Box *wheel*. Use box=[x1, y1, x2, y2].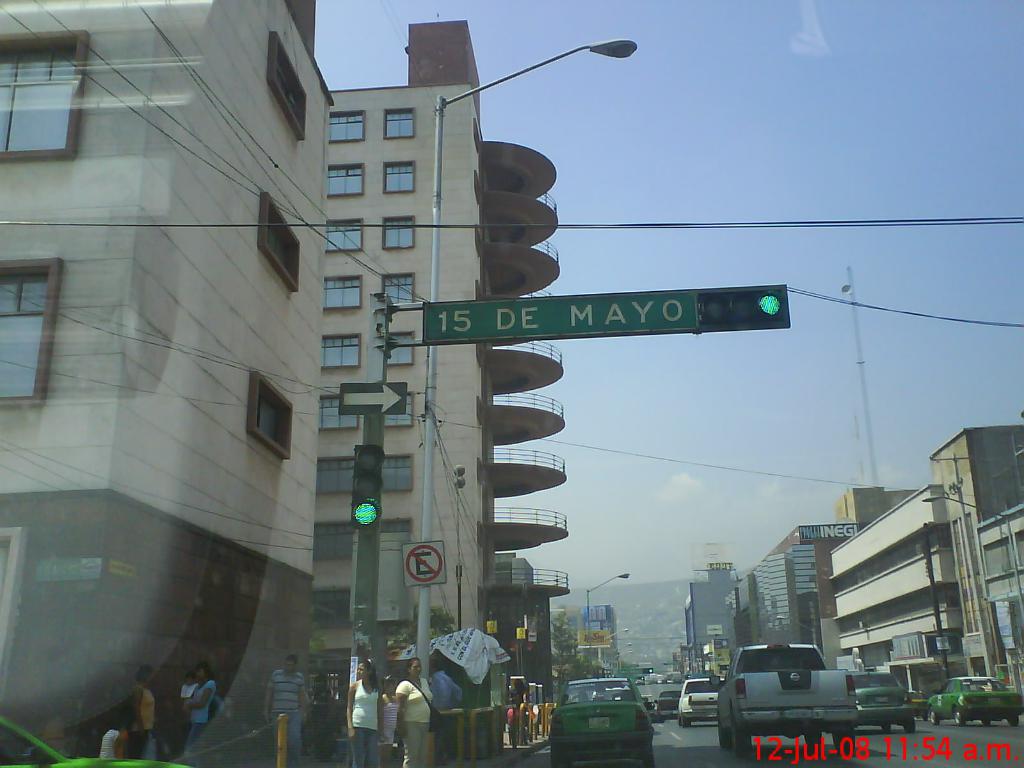
box=[684, 714, 690, 727].
